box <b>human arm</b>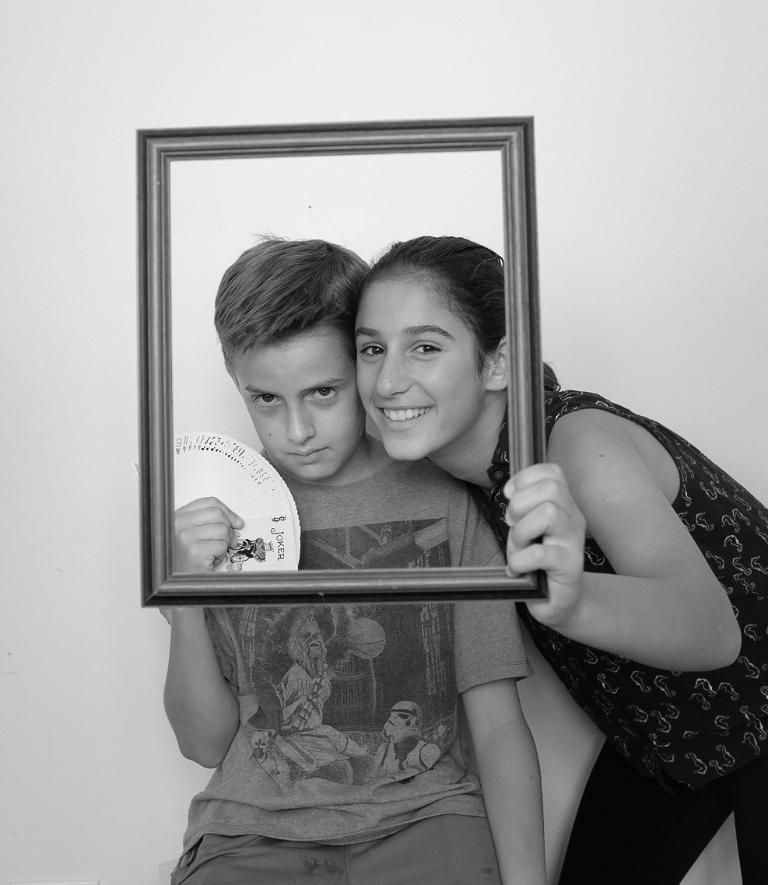
(x1=447, y1=491, x2=544, y2=884)
